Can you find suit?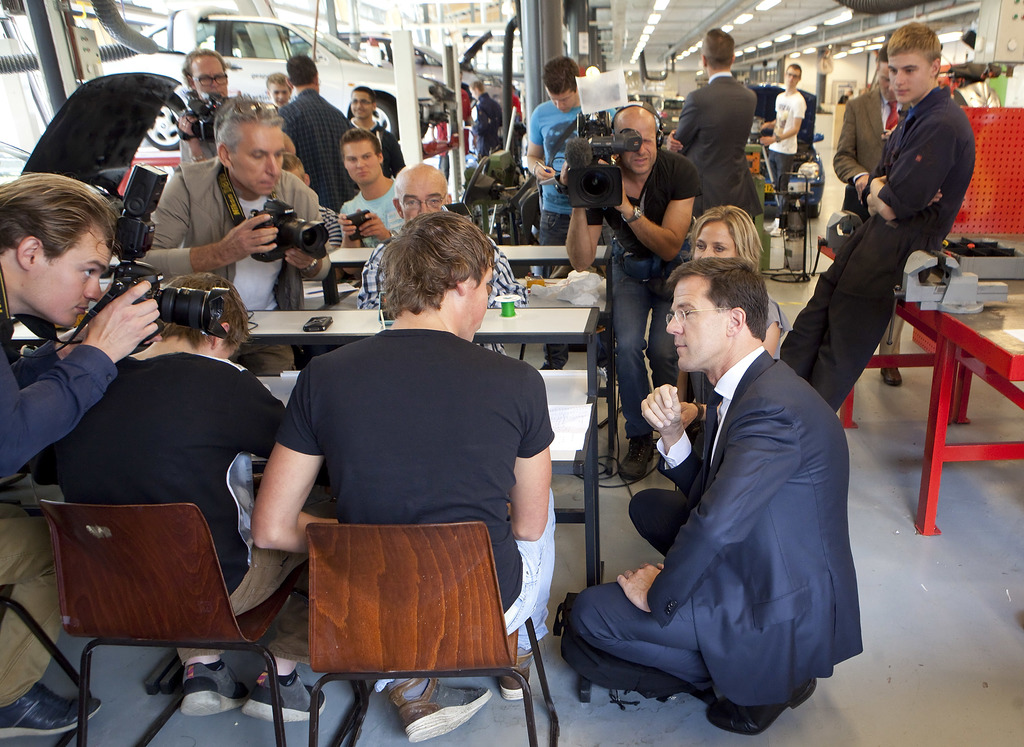
Yes, bounding box: crop(130, 156, 325, 312).
